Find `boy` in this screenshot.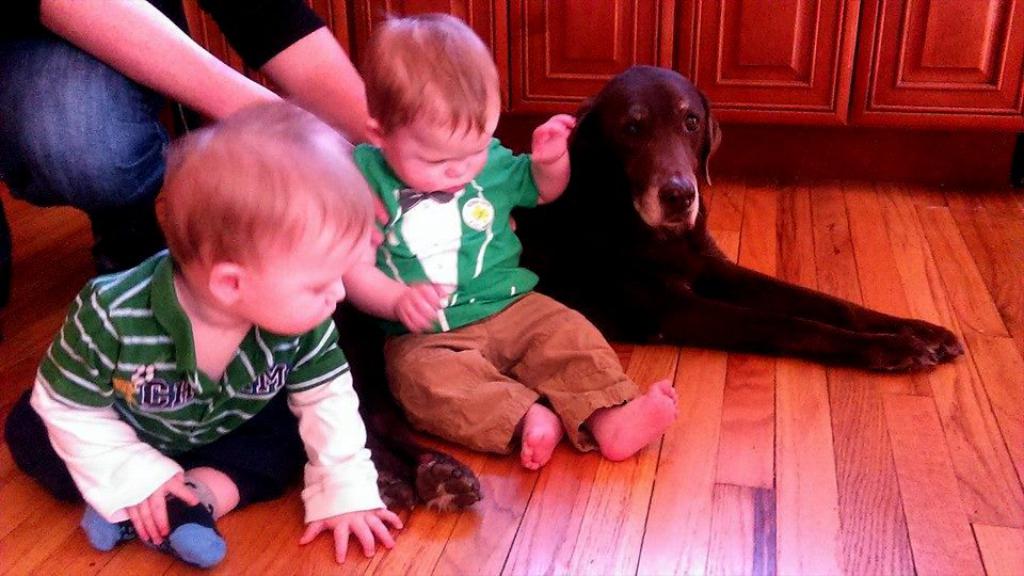
The bounding box for `boy` is Rect(0, 97, 494, 570).
